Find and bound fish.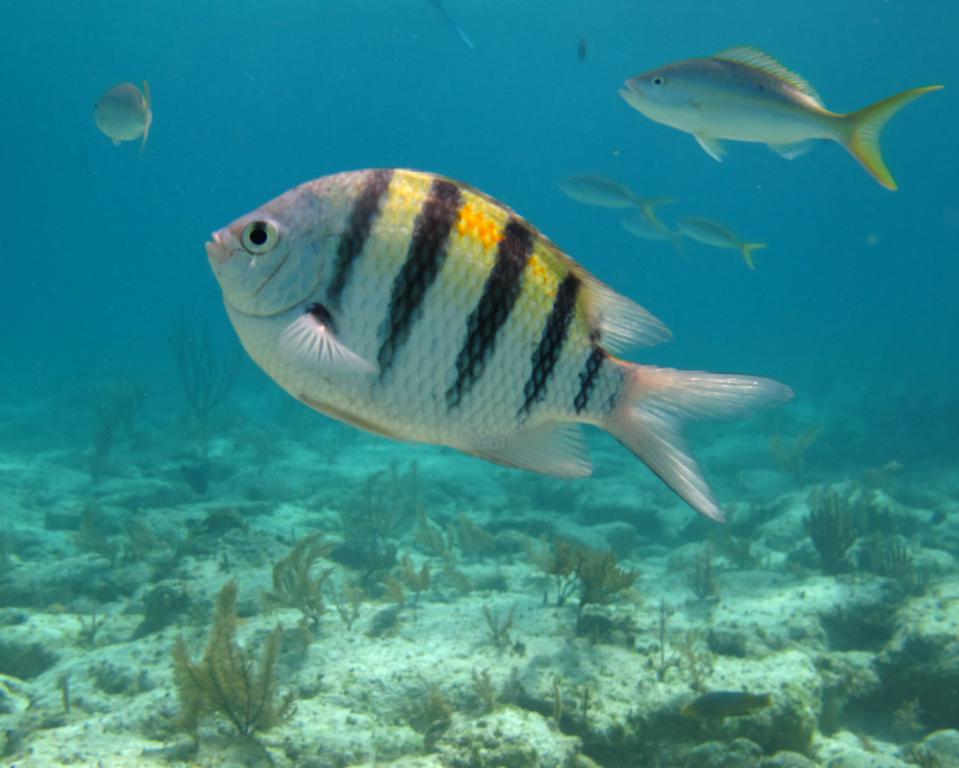
Bound: BBox(215, 157, 788, 520).
